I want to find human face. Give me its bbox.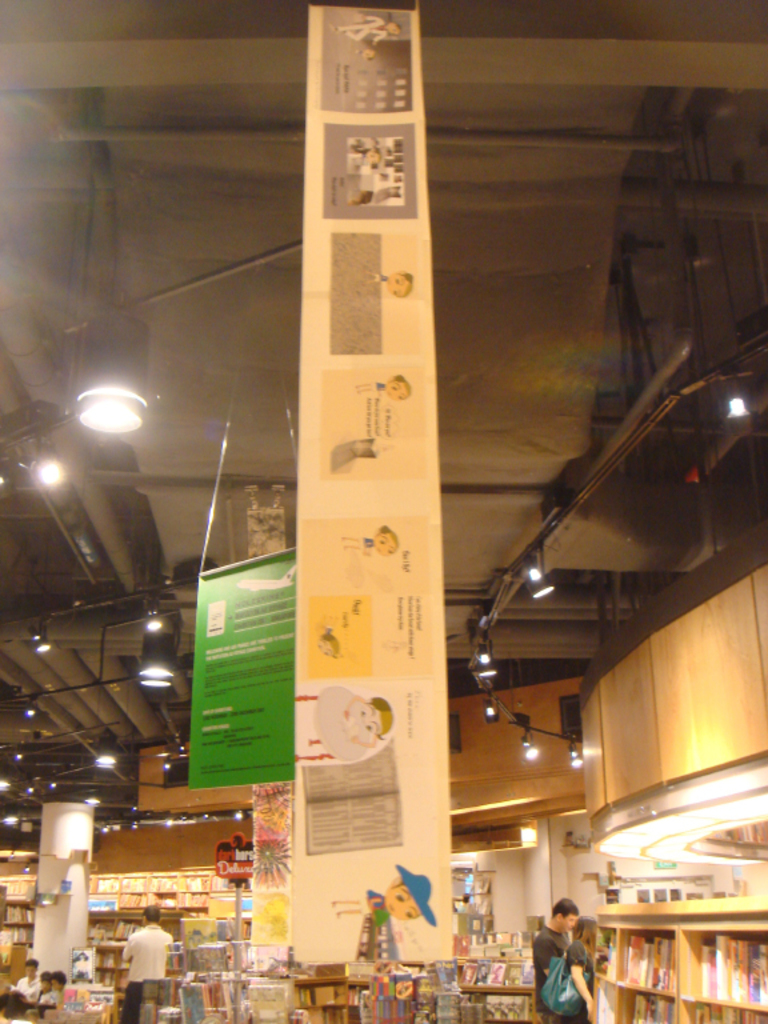
pyautogui.locateOnScreen(375, 535, 391, 556).
